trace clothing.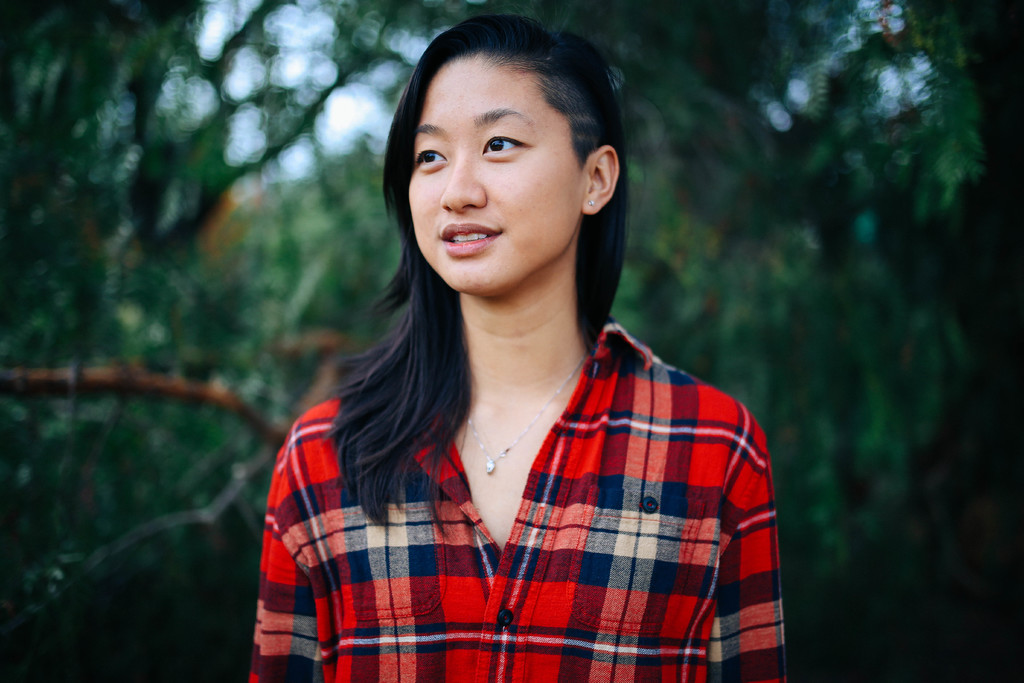
Traced to select_region(230, 193, 797, 673).
